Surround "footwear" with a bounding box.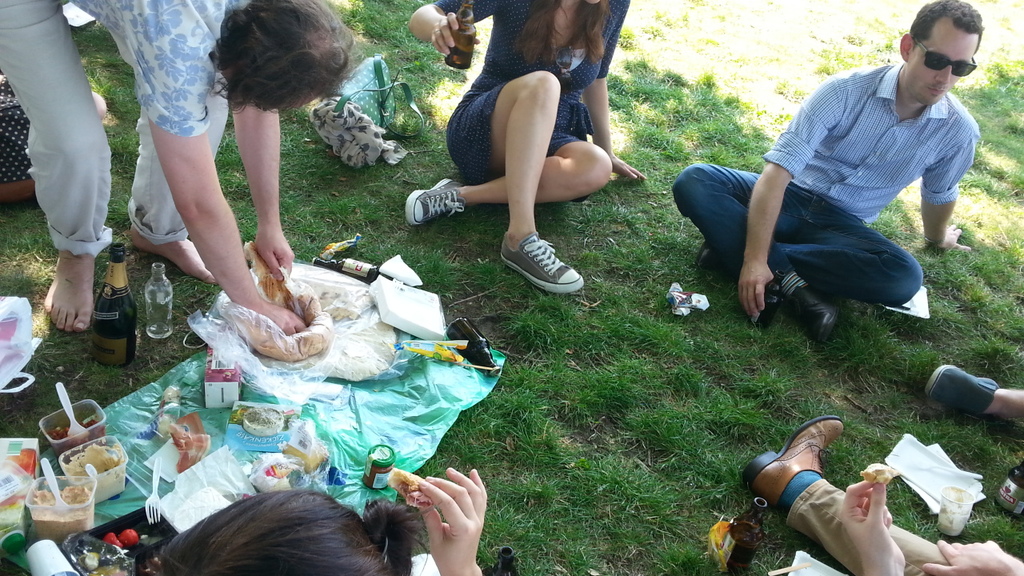
925/361/999/418.
